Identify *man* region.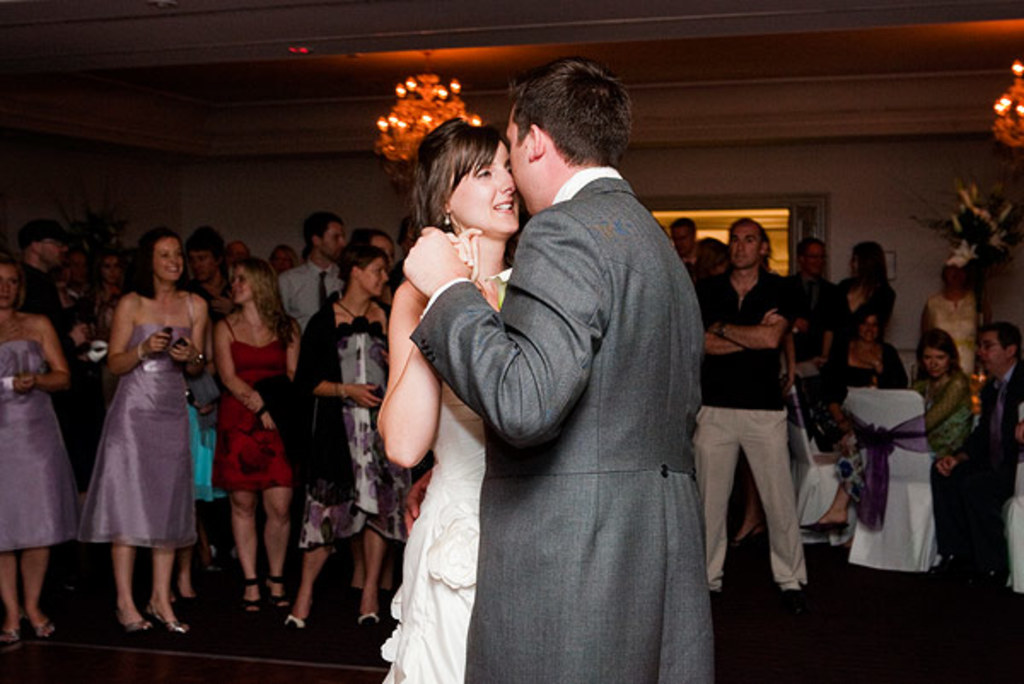
Region: l=14, t=222, r=92, b=461.
